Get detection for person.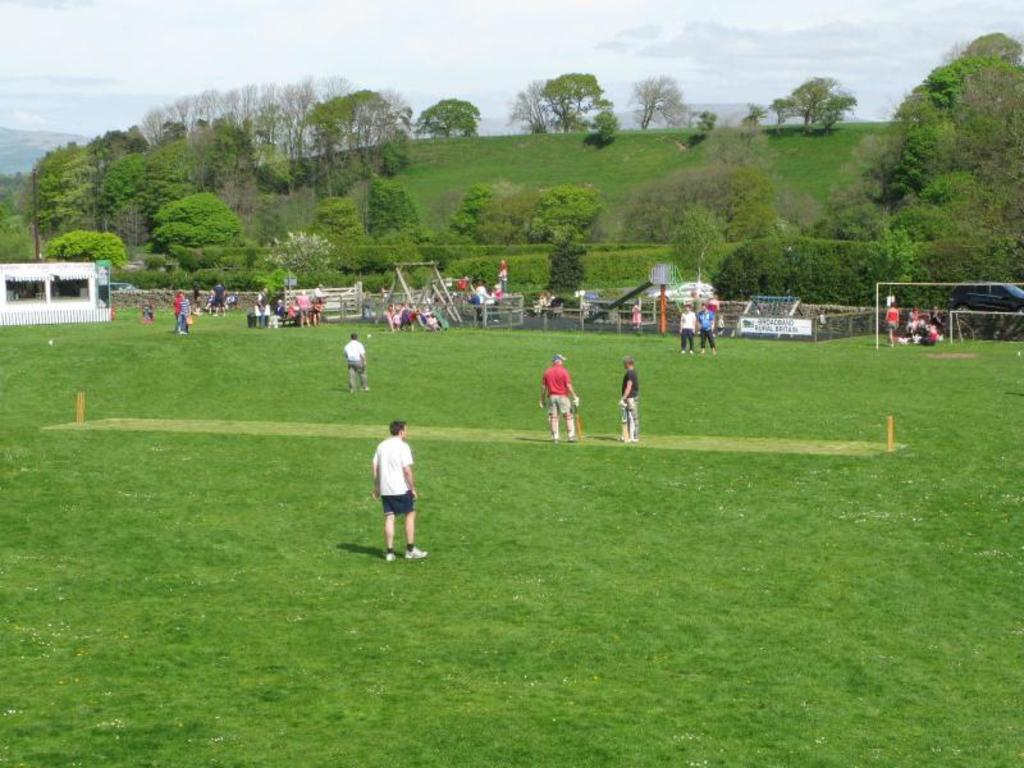
Detection: (342,332,366,394).
